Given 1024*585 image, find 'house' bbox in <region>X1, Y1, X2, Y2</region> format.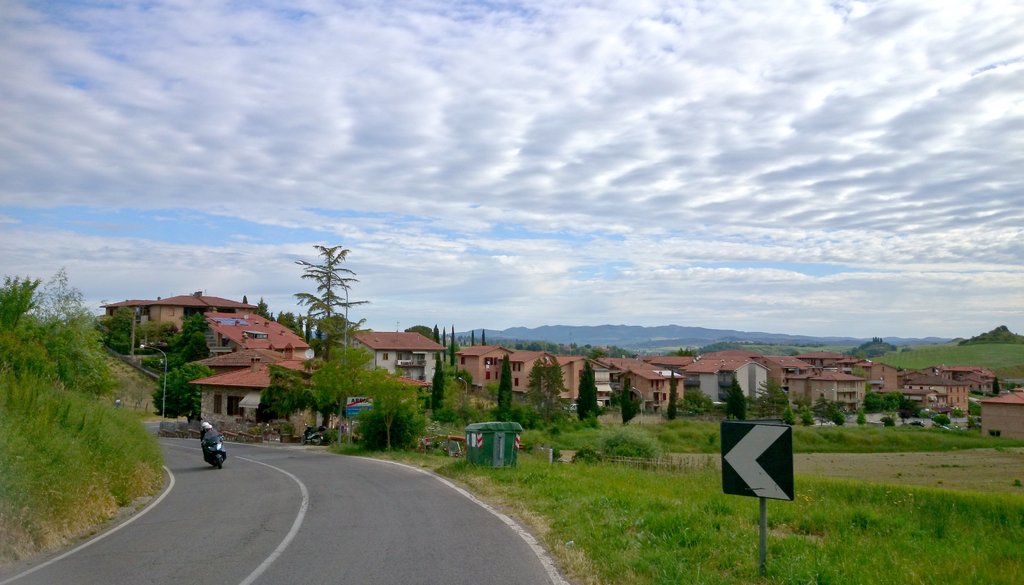
<region>976, 385, 1023, 443</region>.
